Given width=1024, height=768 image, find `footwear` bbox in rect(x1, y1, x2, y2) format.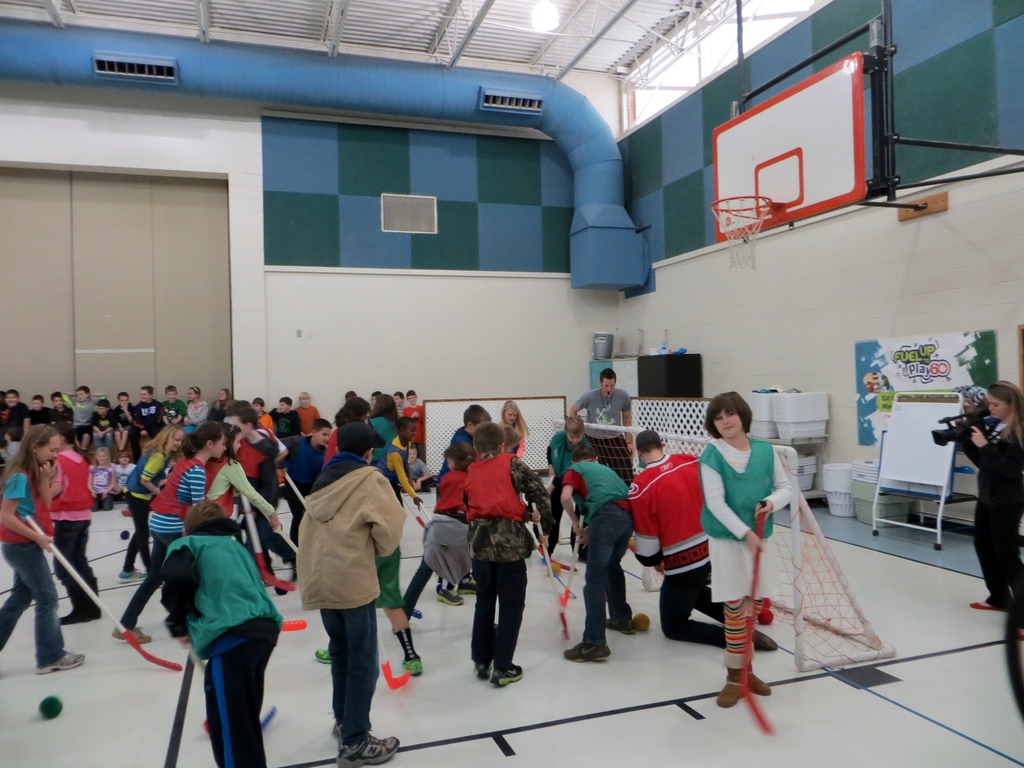
rect(563, 637, 609, 662).
